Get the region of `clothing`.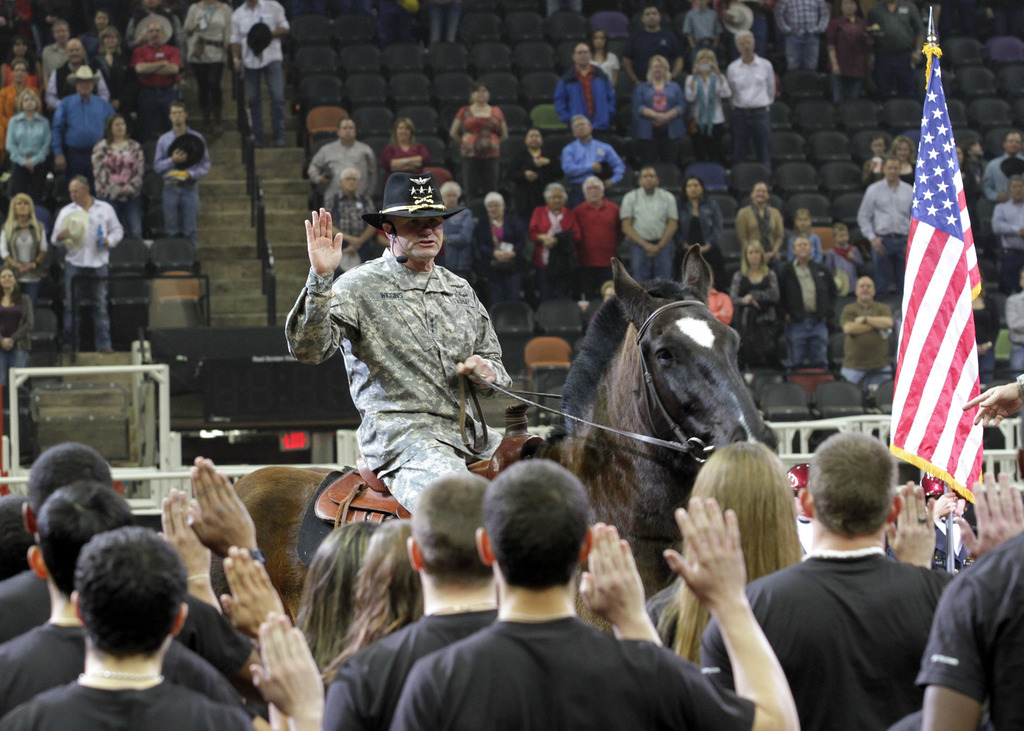
956:165:970:205.
